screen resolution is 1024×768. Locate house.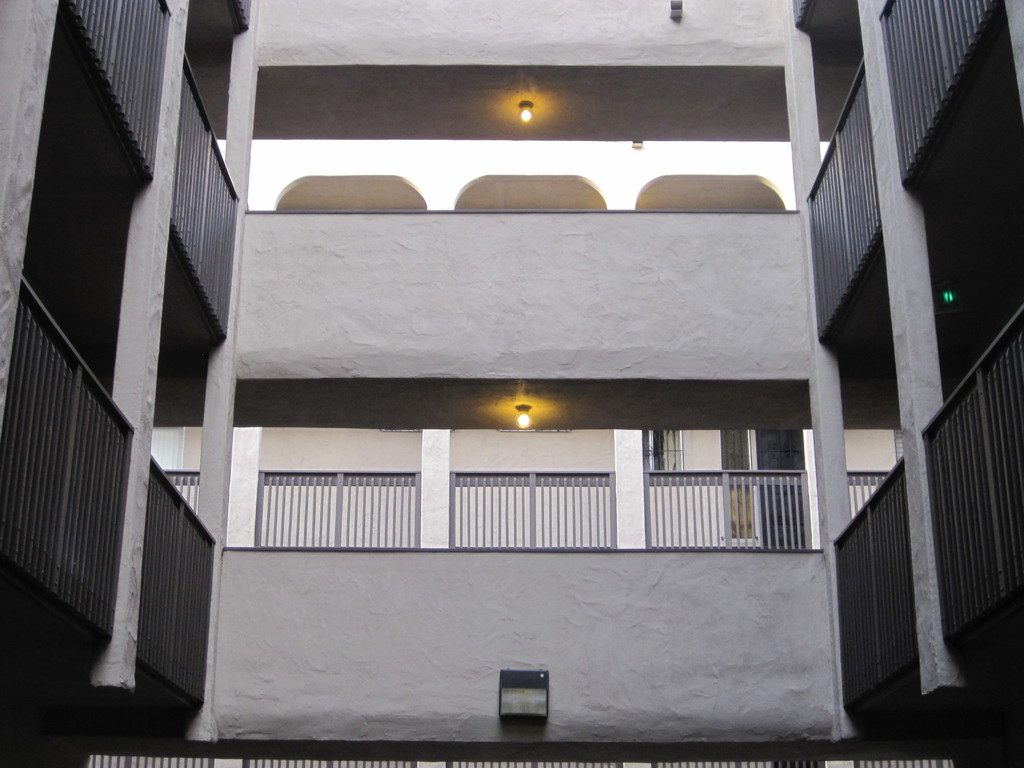
(0, 0, 1023, 767).
